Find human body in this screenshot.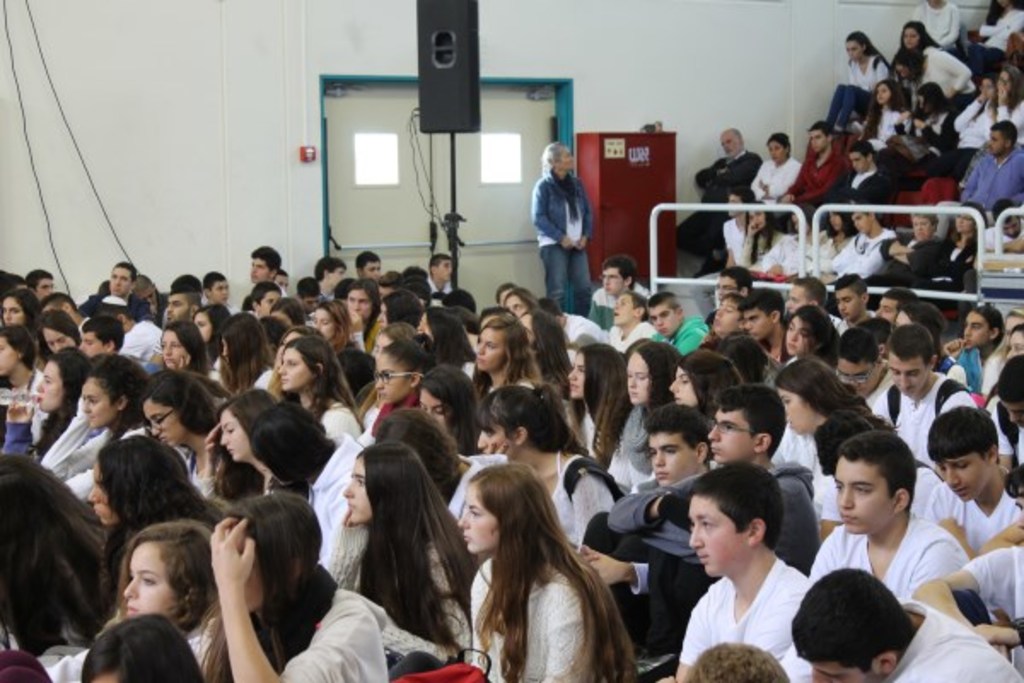
The bounding box for human body is (826, 195, 887, 275).
